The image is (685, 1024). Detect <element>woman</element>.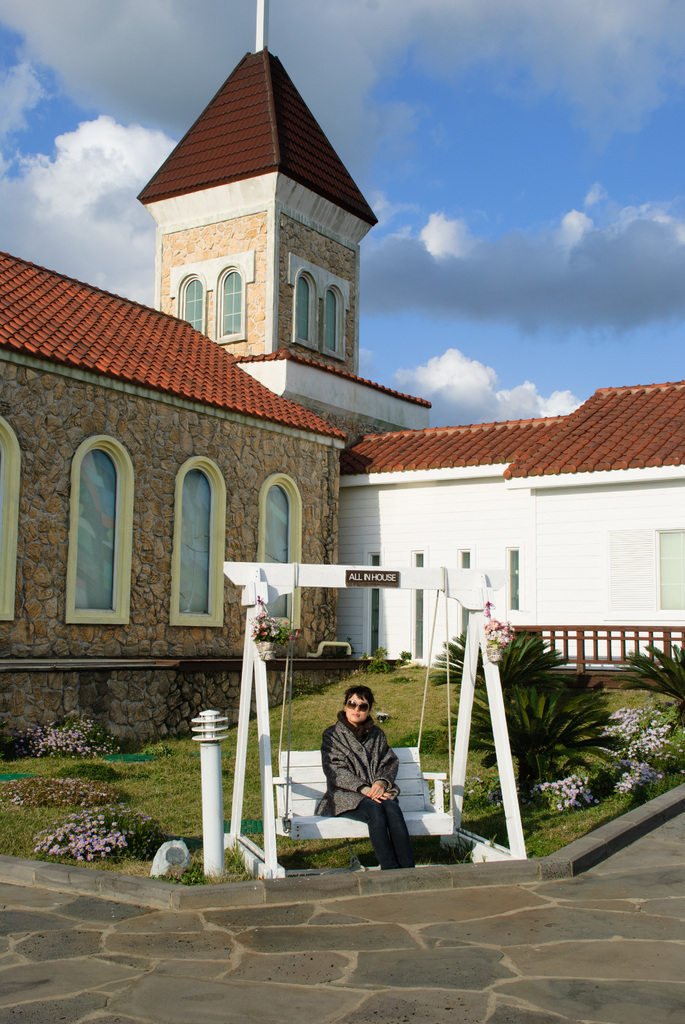
Detection: 320/674/420/881.
